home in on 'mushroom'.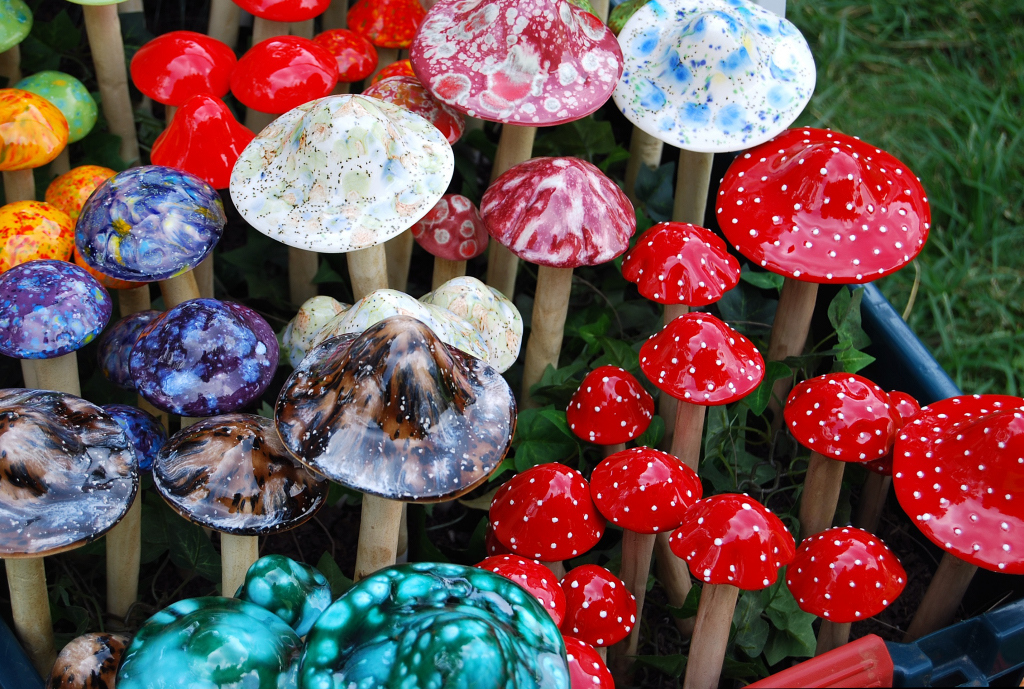
Homed in at <region>349, 0, 445, 56</region>.
